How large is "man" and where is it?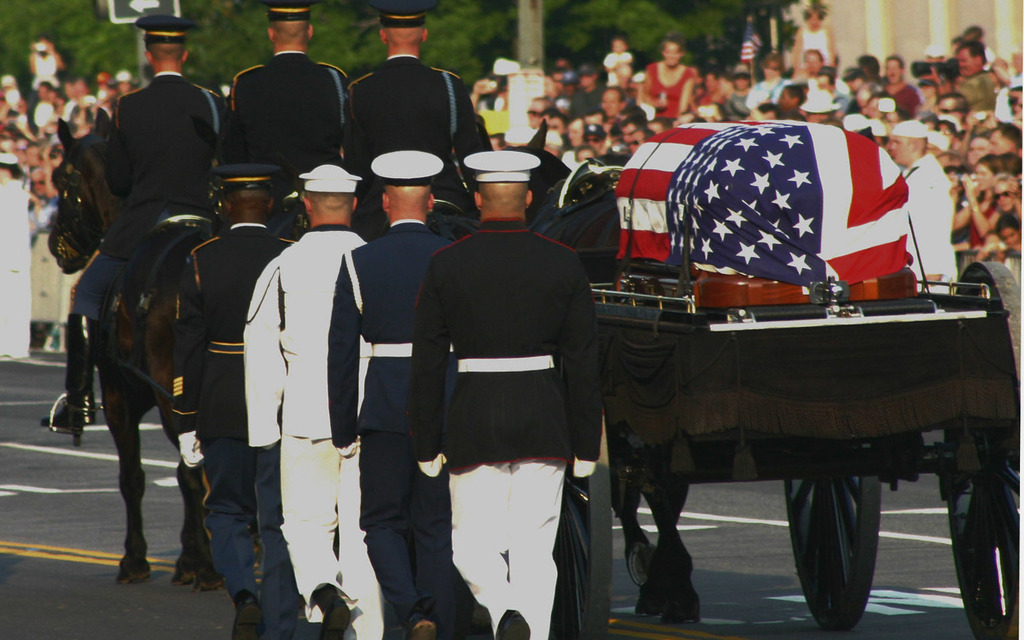
Bounding box: locate(234, 162, 363, 639).
